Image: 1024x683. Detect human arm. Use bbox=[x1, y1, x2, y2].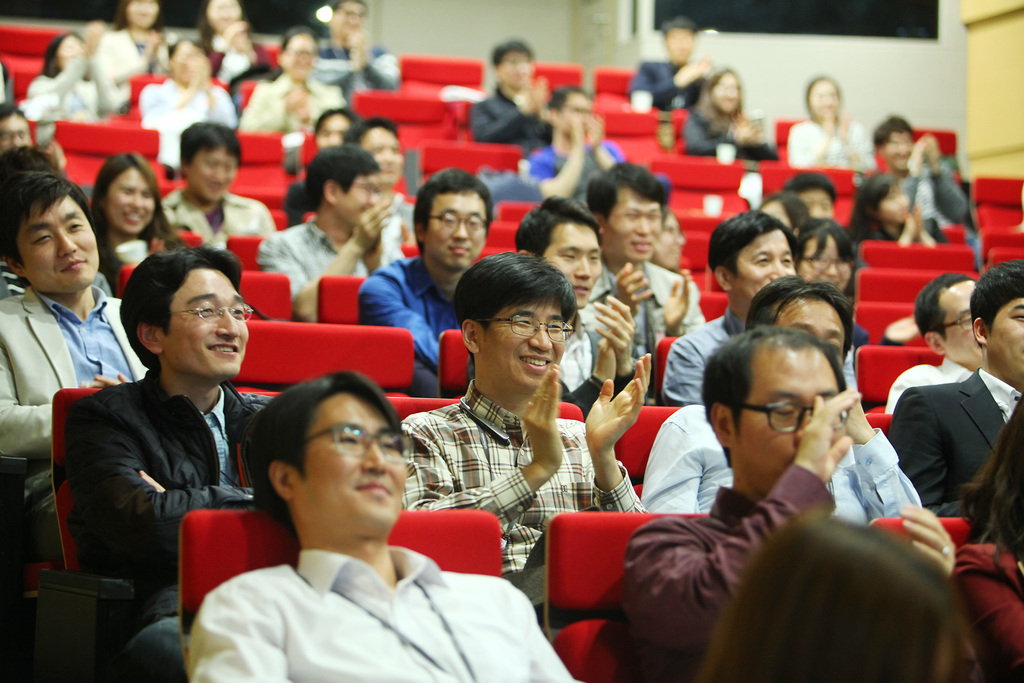
bbox=[883, 386, 932, 476].
